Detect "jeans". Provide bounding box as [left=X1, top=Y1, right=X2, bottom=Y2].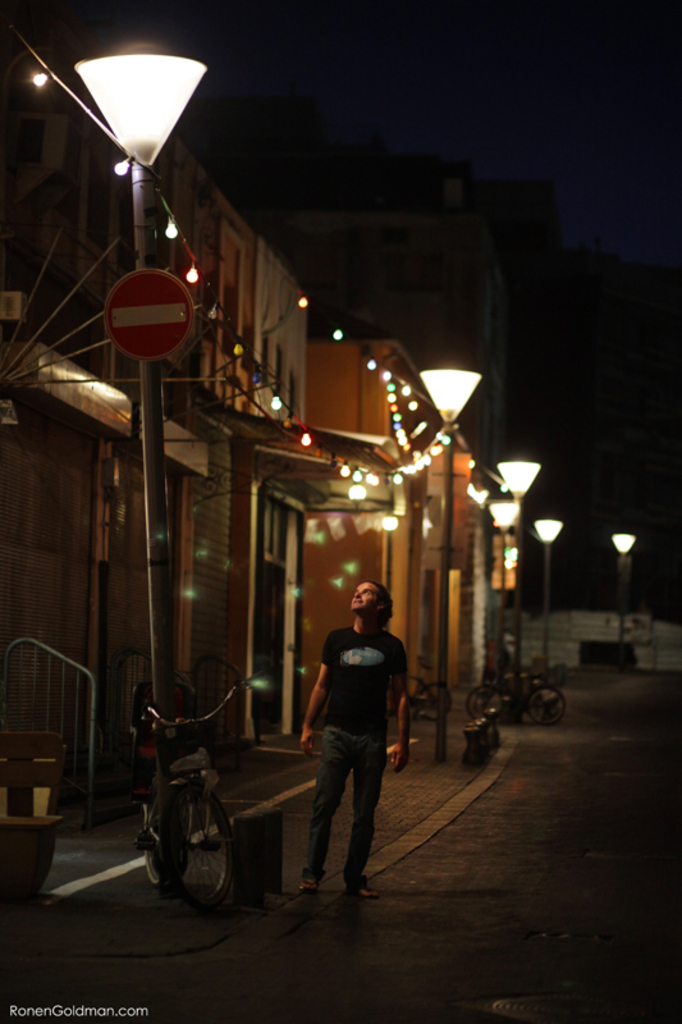
[left=303, top=709, right=398, bottom=909].
